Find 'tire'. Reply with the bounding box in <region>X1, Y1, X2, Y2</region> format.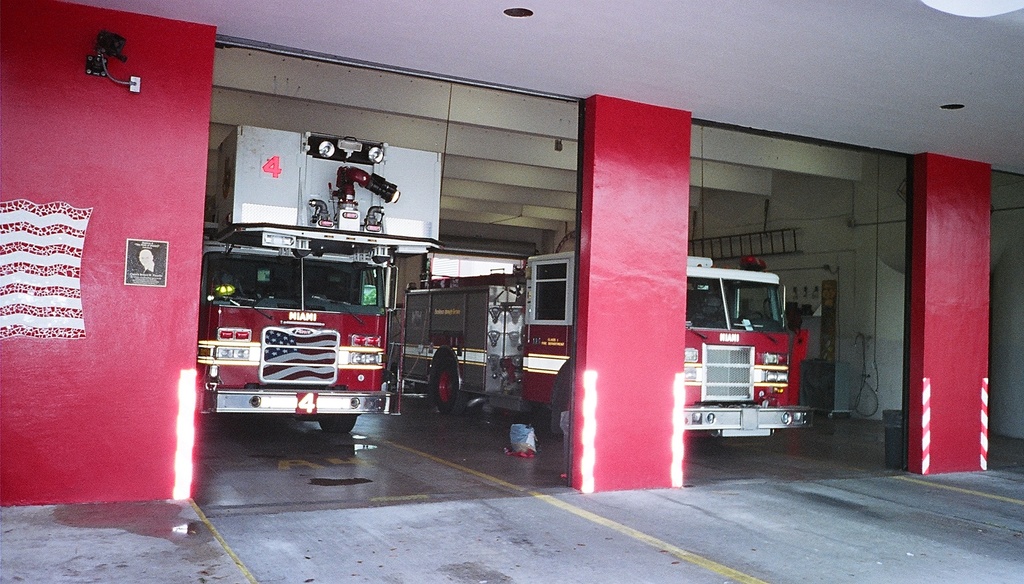
<region>421, 352, 466, 425</region>.
